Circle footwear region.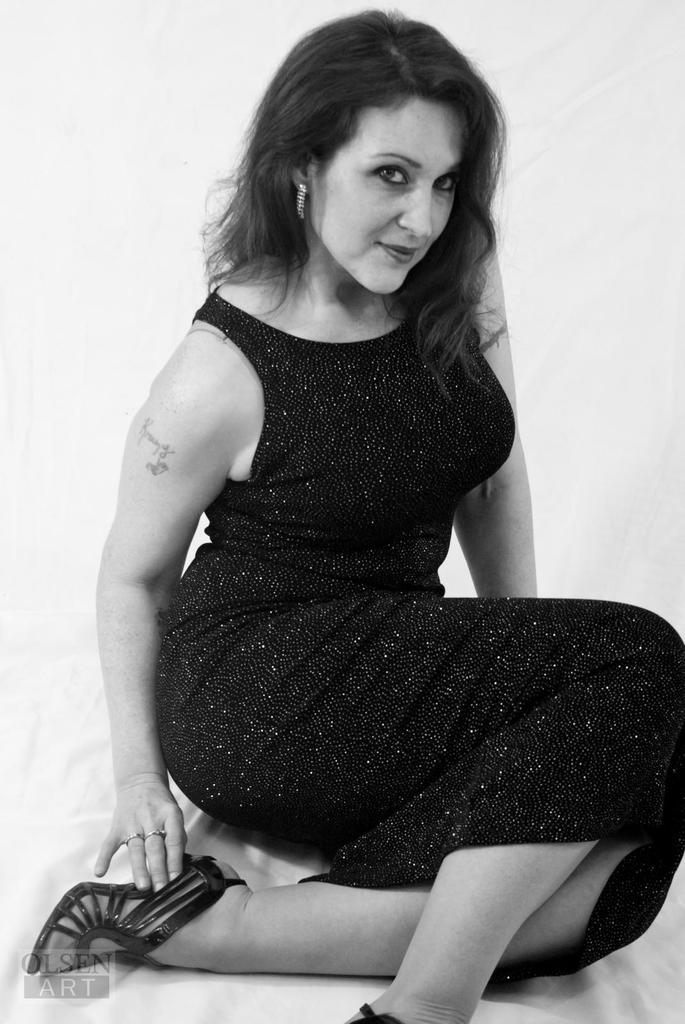
Region: 35/847/203/971.
